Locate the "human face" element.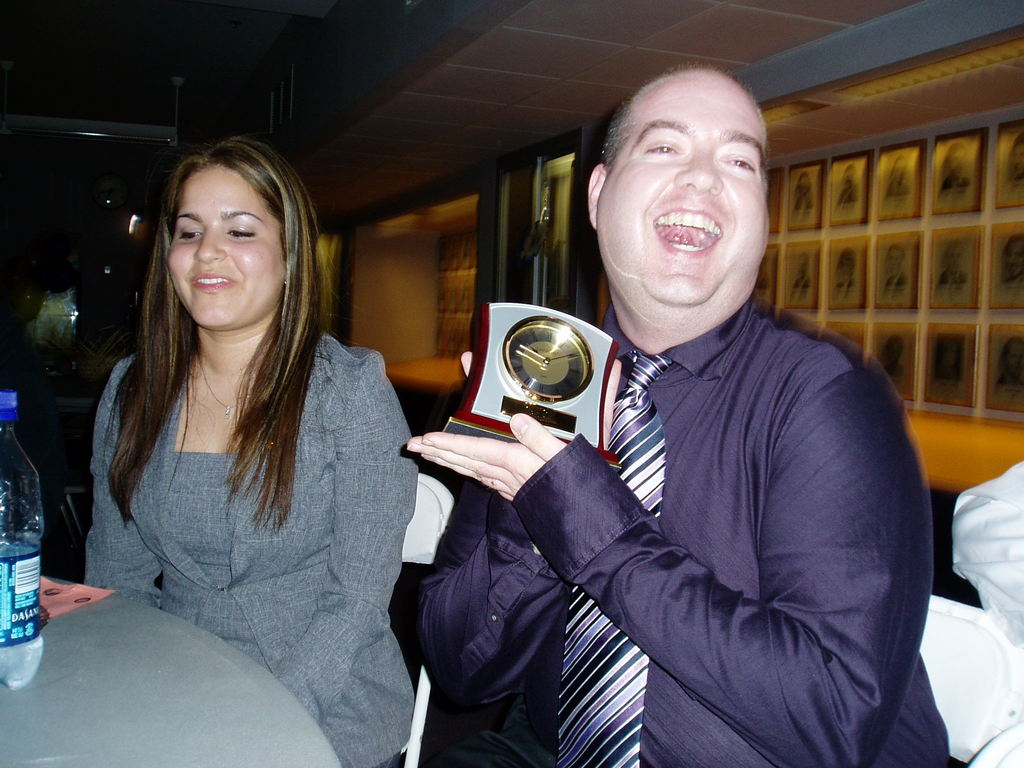
Element bbox: BBox(602, 73, 772, 303).
